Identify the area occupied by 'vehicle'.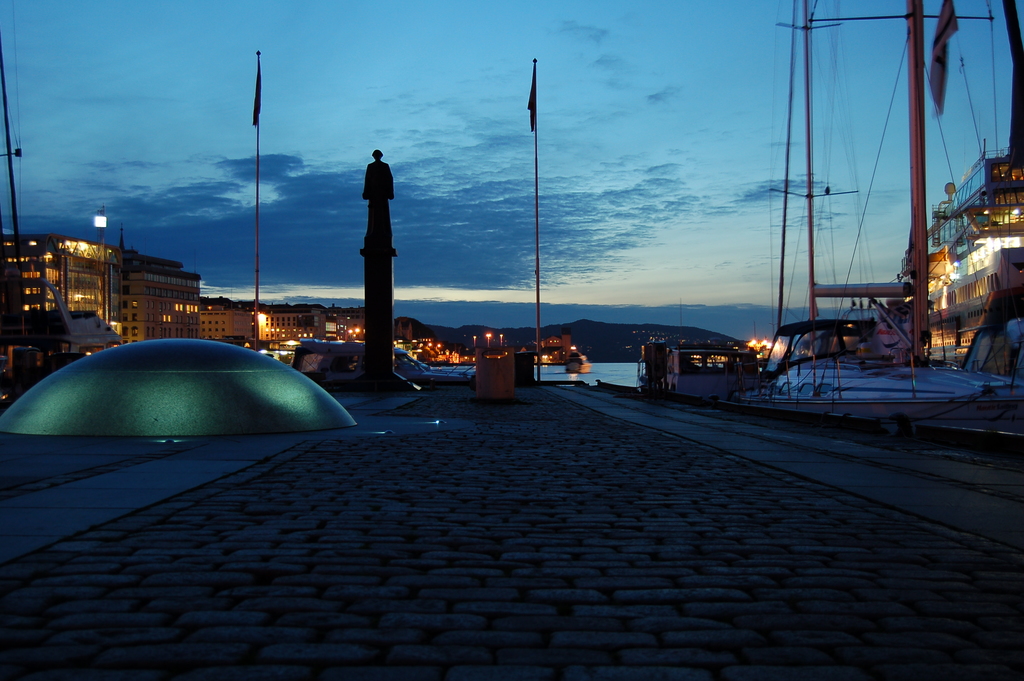
Area: rect(294, 335, 479, 390).
